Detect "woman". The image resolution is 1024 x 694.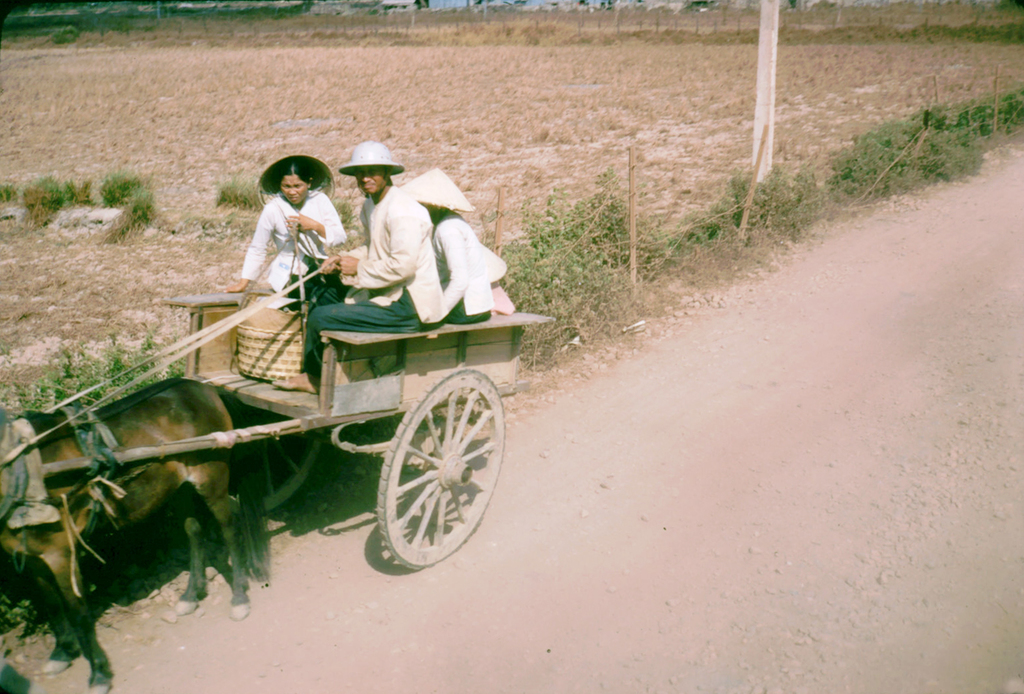
locate(225, 153, 344, 293).
